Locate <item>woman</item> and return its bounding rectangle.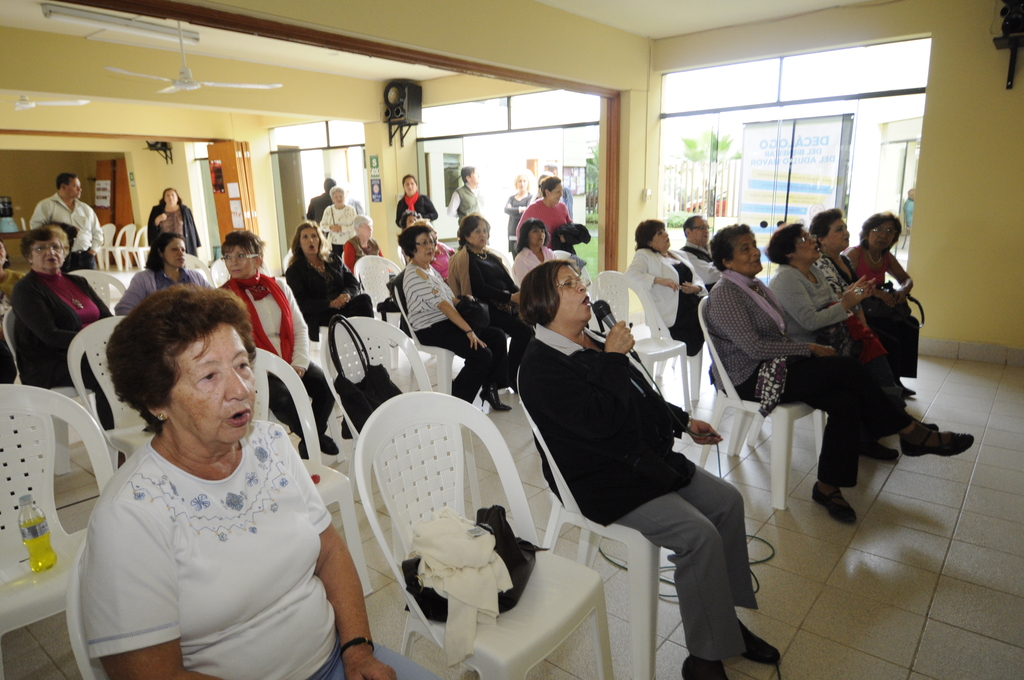
318/184/365/268.
